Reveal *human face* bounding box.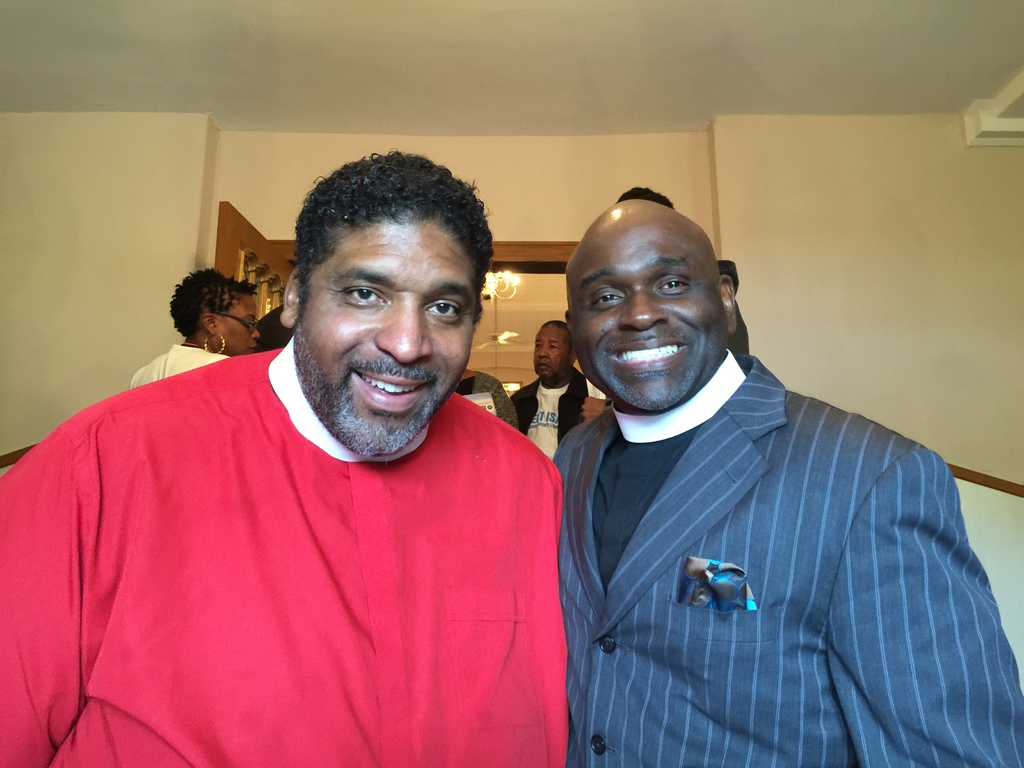
Revealed: l=566, t=218, r=725, b=411.
